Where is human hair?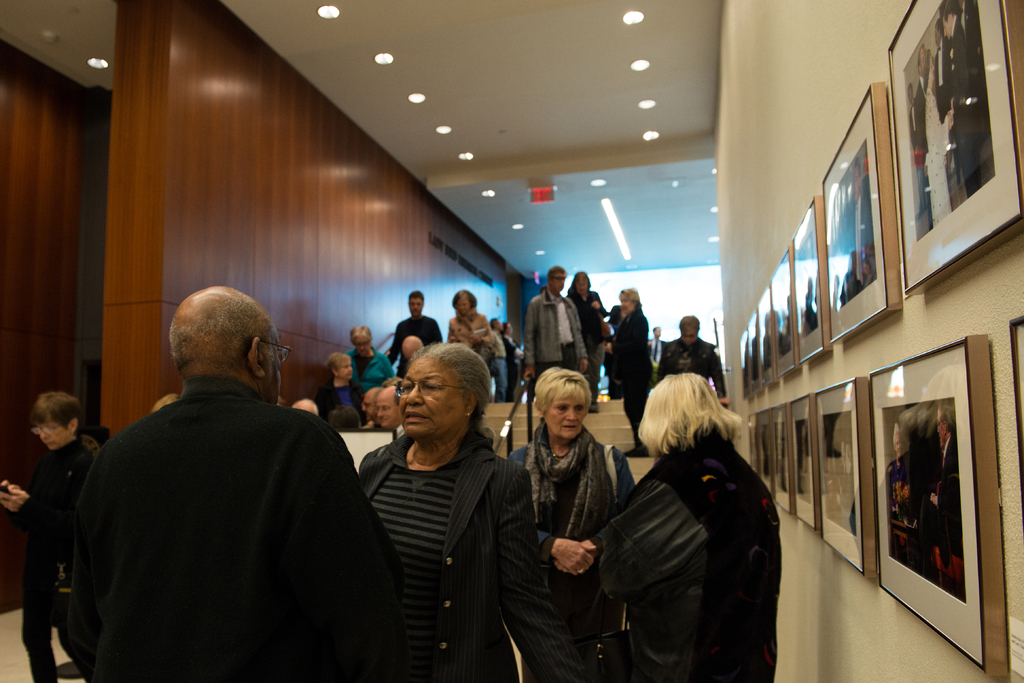
[x1=619, y1=288, x2=644, y2=308].
